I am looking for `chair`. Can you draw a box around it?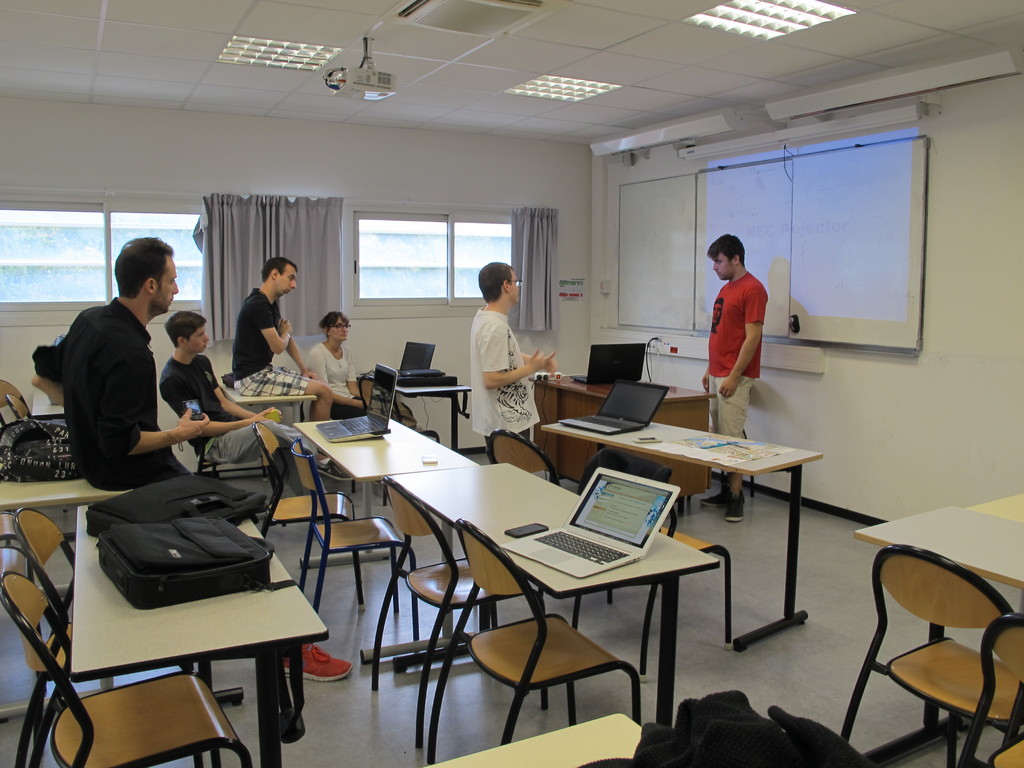
Sure, the bounding box is [left=524, top=447, right=668, bottom=634].
